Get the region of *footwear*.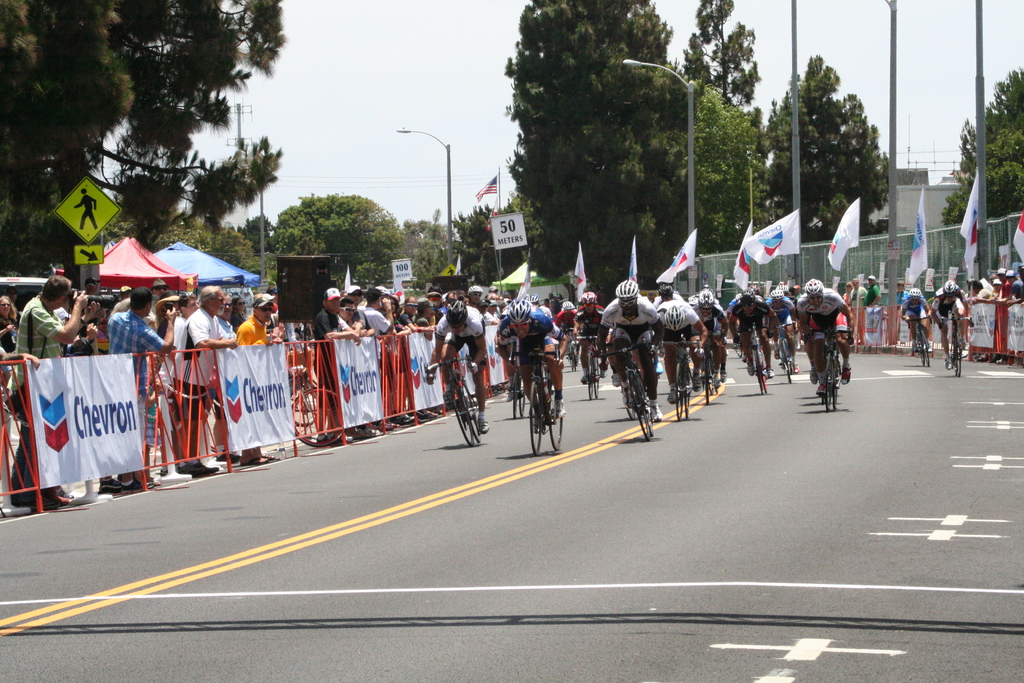
box=[552, 399, 565, 420].
